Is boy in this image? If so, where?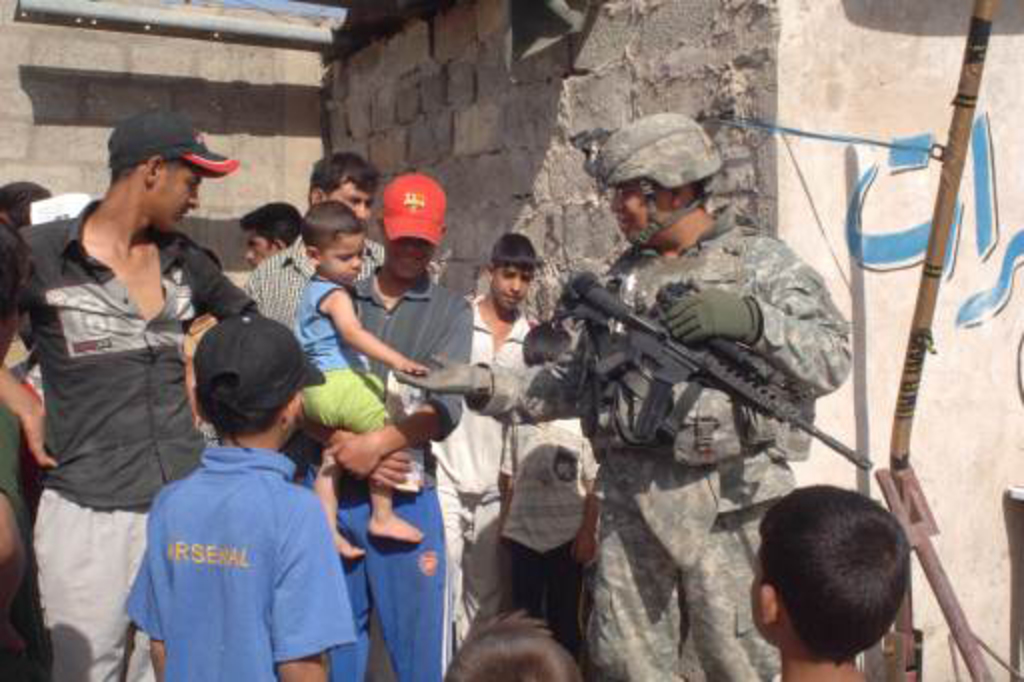
Yes, at locate(504, 330, 594, 650).
